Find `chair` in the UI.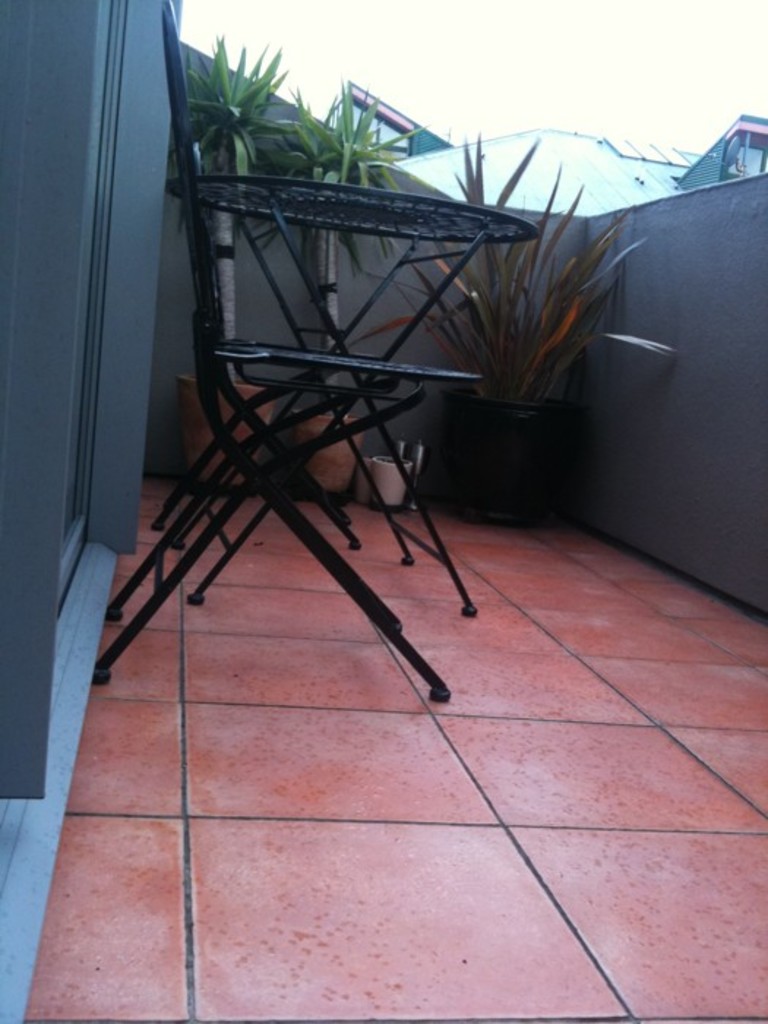
UI element at {"x1": 143, "y1": 143, "x2": 391, "y2": 551}.
